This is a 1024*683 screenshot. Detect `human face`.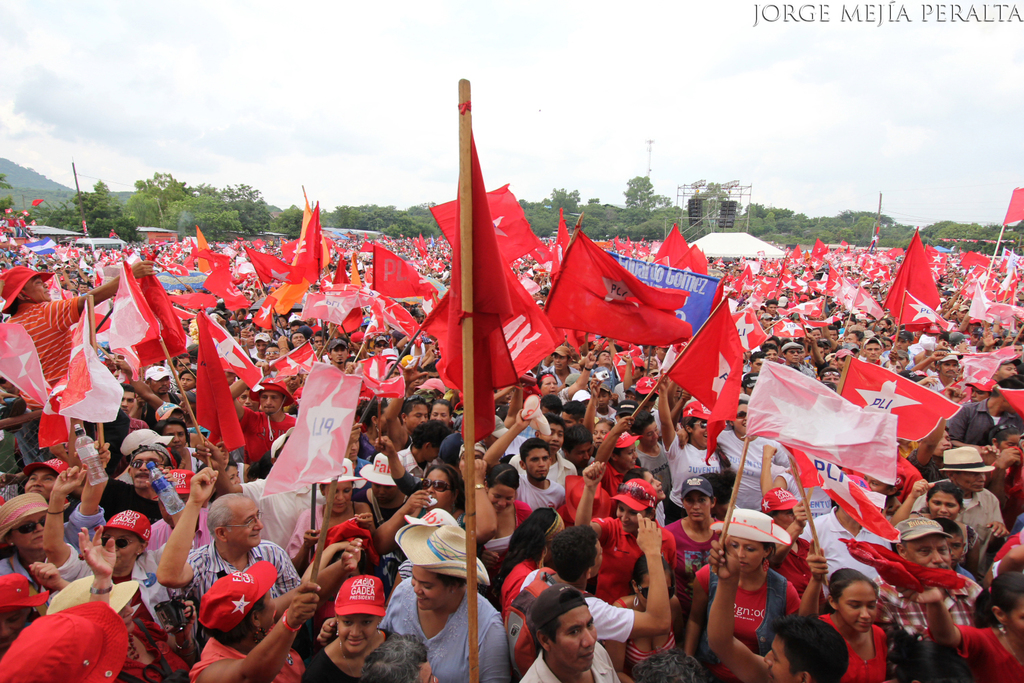
x1=431 y1=406 x2=451 y2=424.
